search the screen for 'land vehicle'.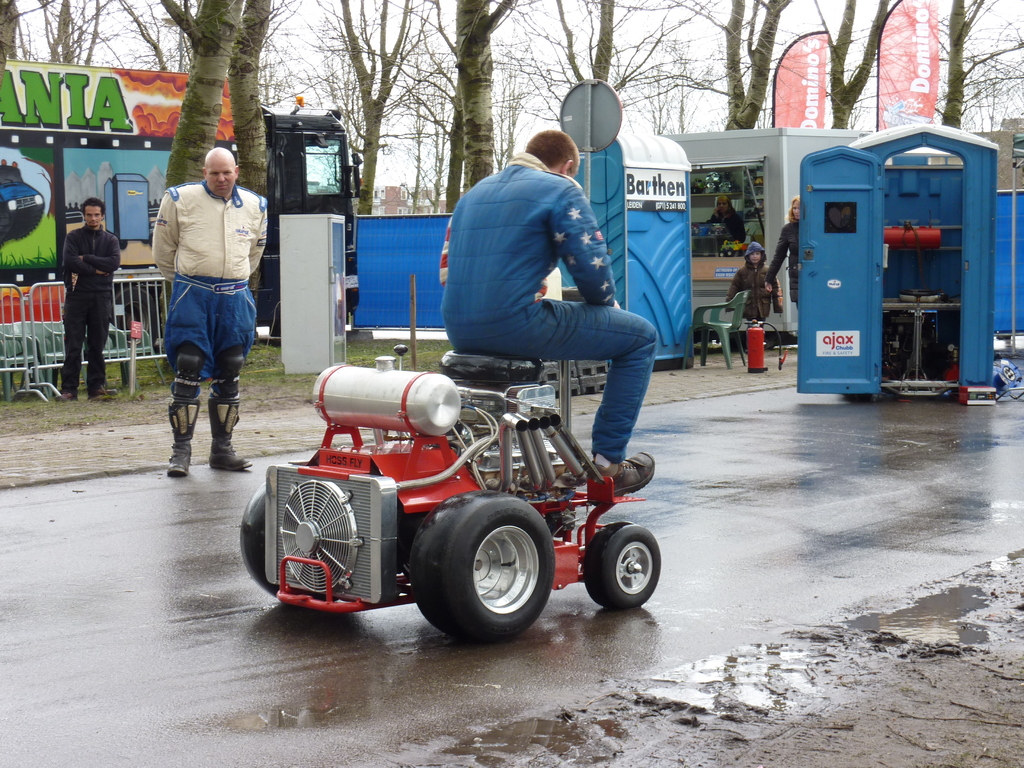
Found at (0,61,364,340).
